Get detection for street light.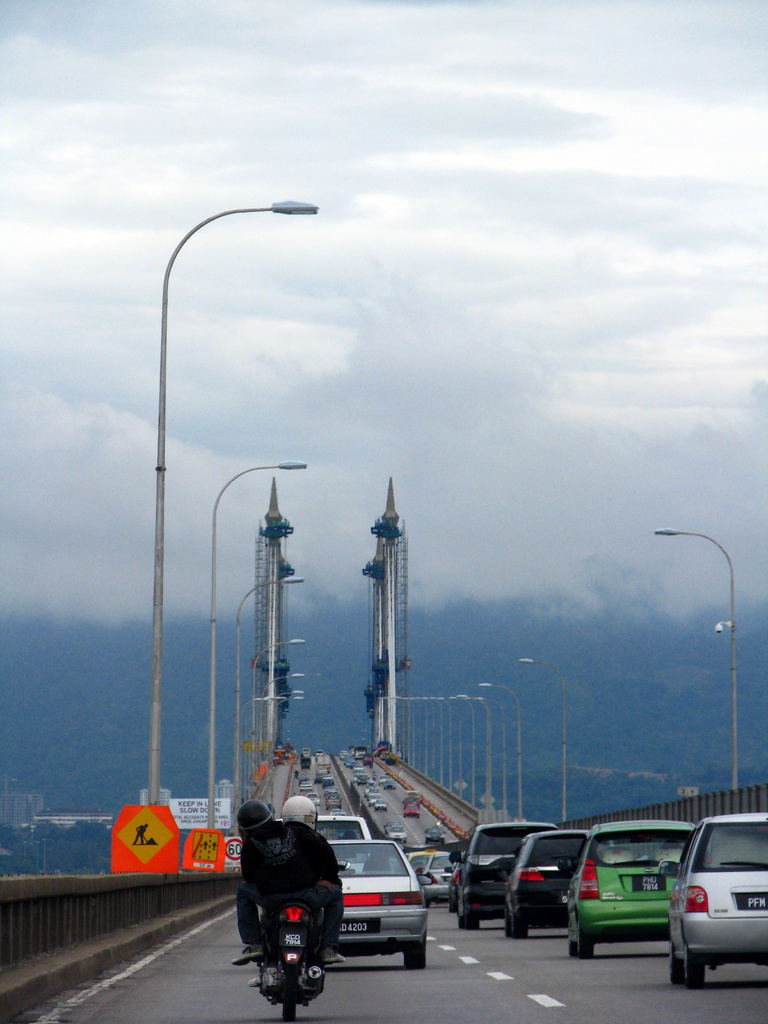
Detection: region(390, 691, 462, 806).
